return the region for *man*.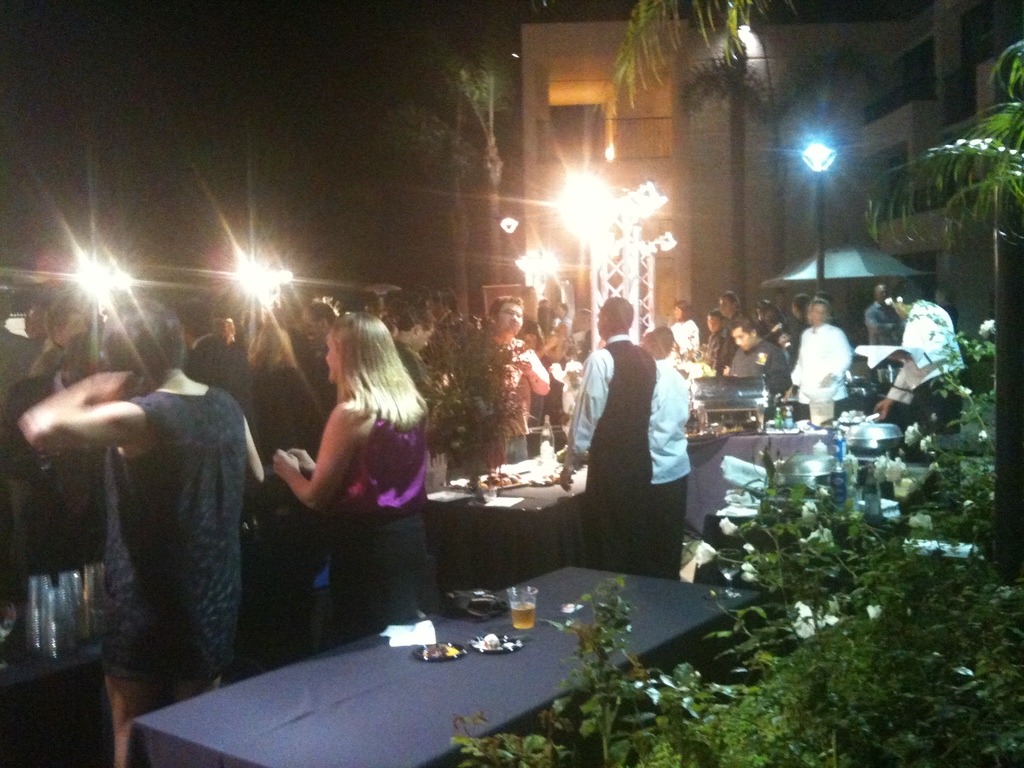
(793,298,852,423).
